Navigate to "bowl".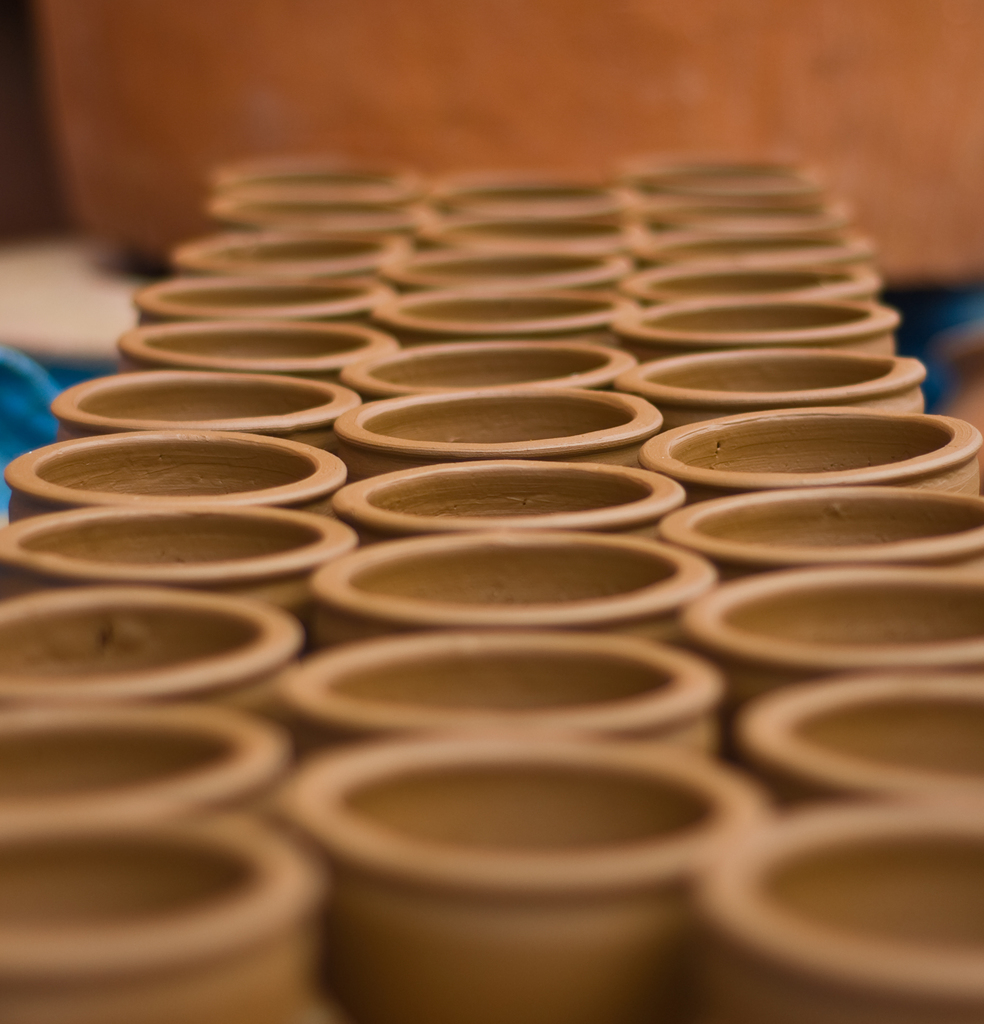
Navigation target: x1=0 y1=505 x2=357 y2=631.
